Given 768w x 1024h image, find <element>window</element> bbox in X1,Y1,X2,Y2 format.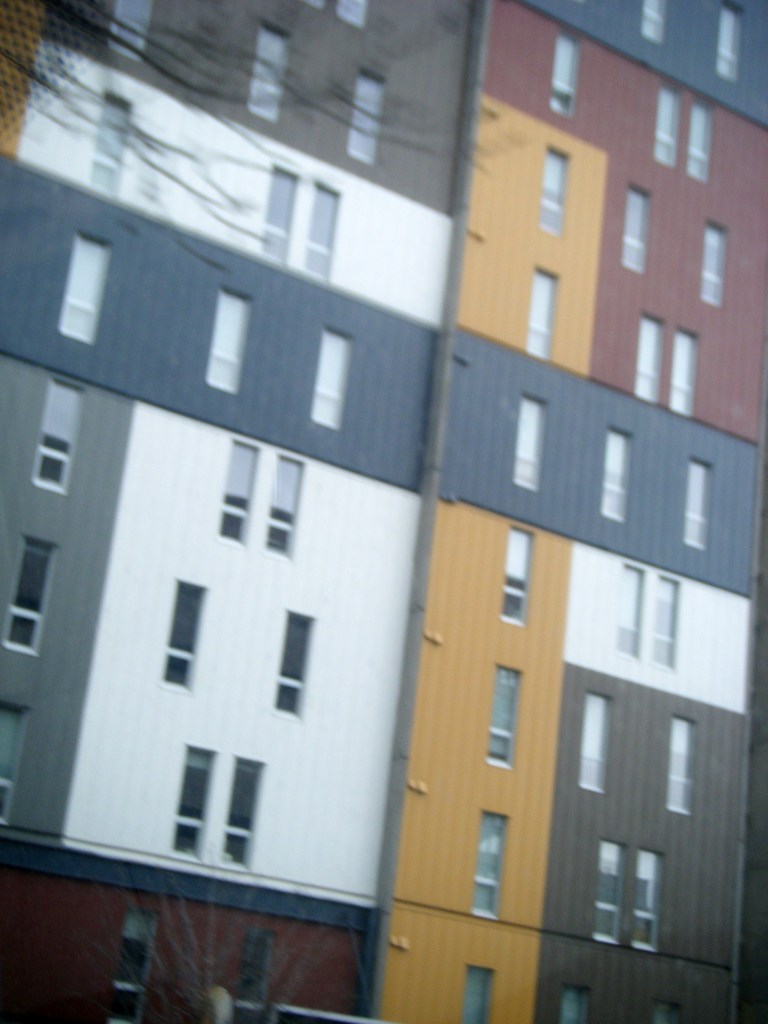
161,578,211,697.
